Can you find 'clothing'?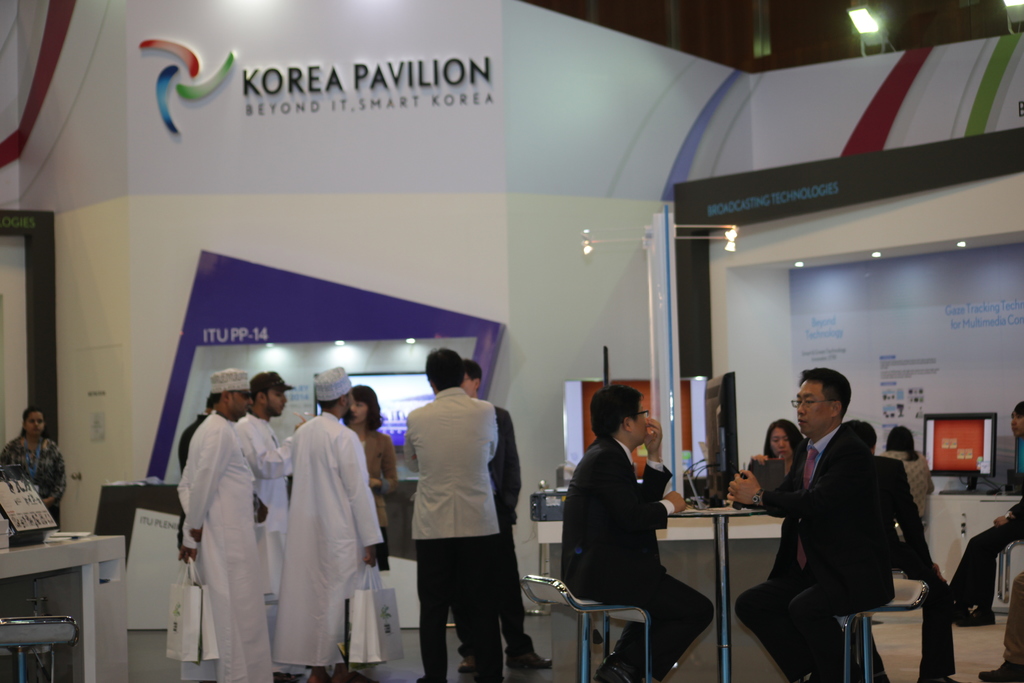
Yes, bounding box: 560 436 715 682.
